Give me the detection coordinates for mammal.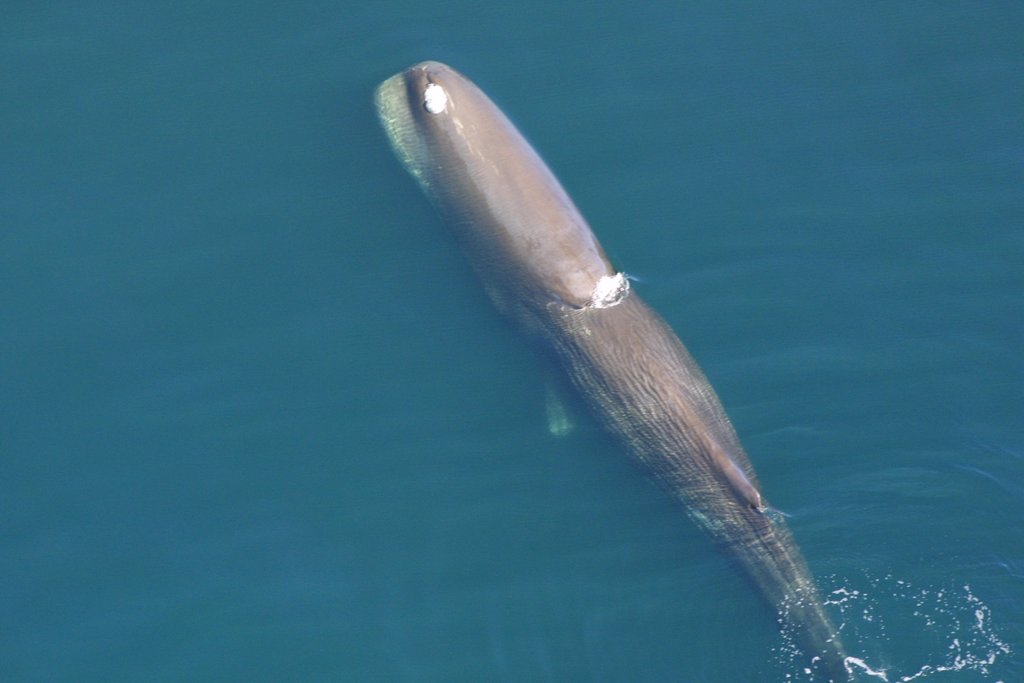
x1=370 y1=59 x2=854 y2=682.
